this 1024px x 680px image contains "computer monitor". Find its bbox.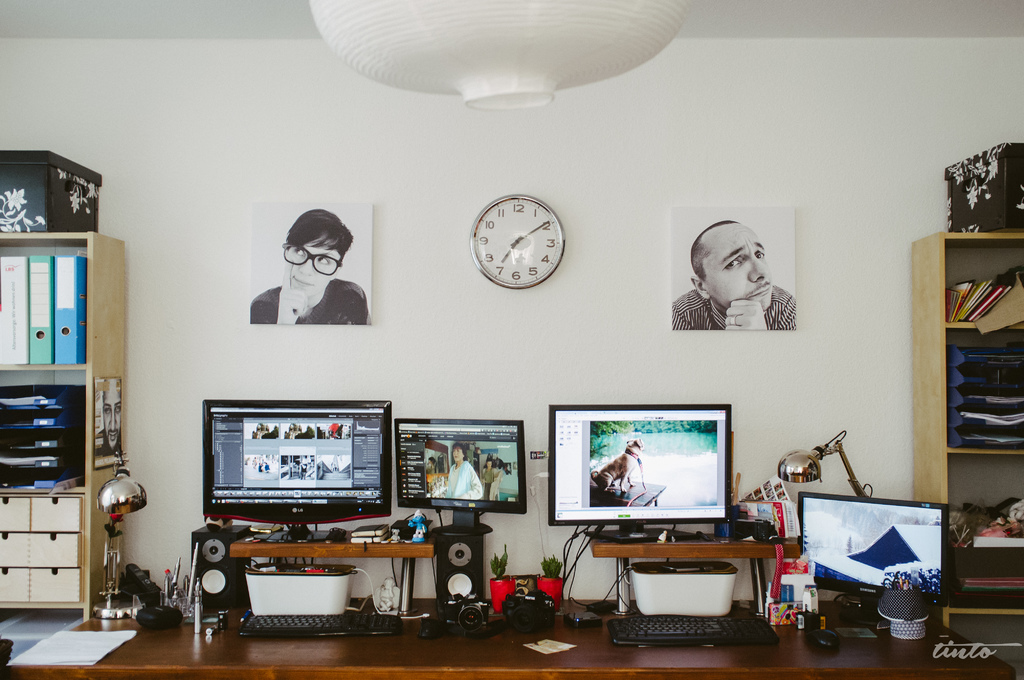
box=[547, 401, 732, 547].
